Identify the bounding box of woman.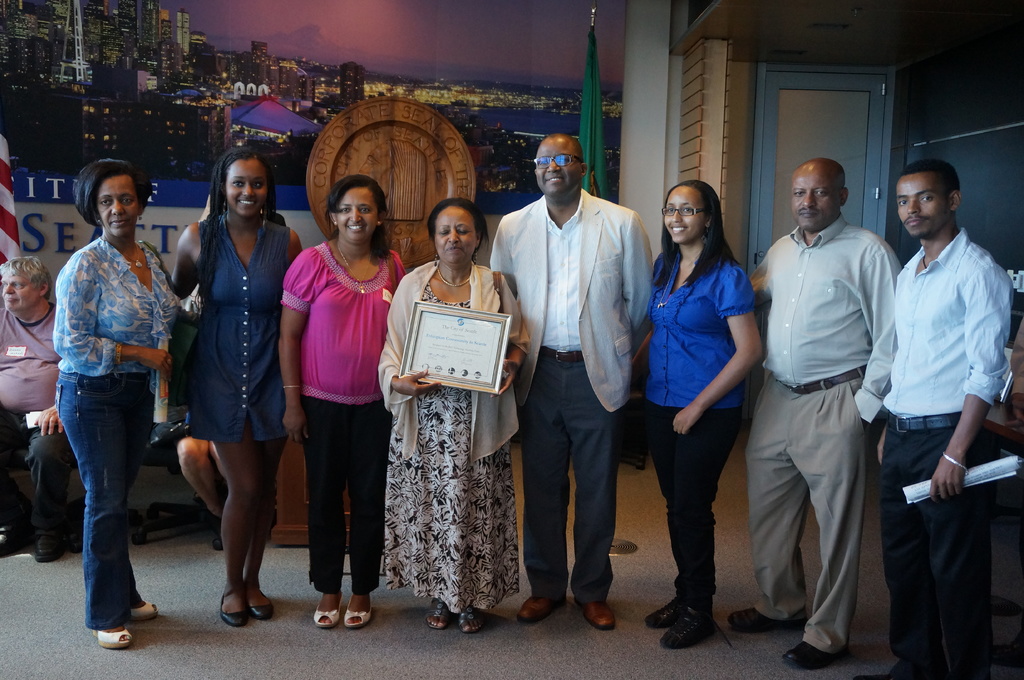
[x1=159, y1=148, x2=290, y2=615].
